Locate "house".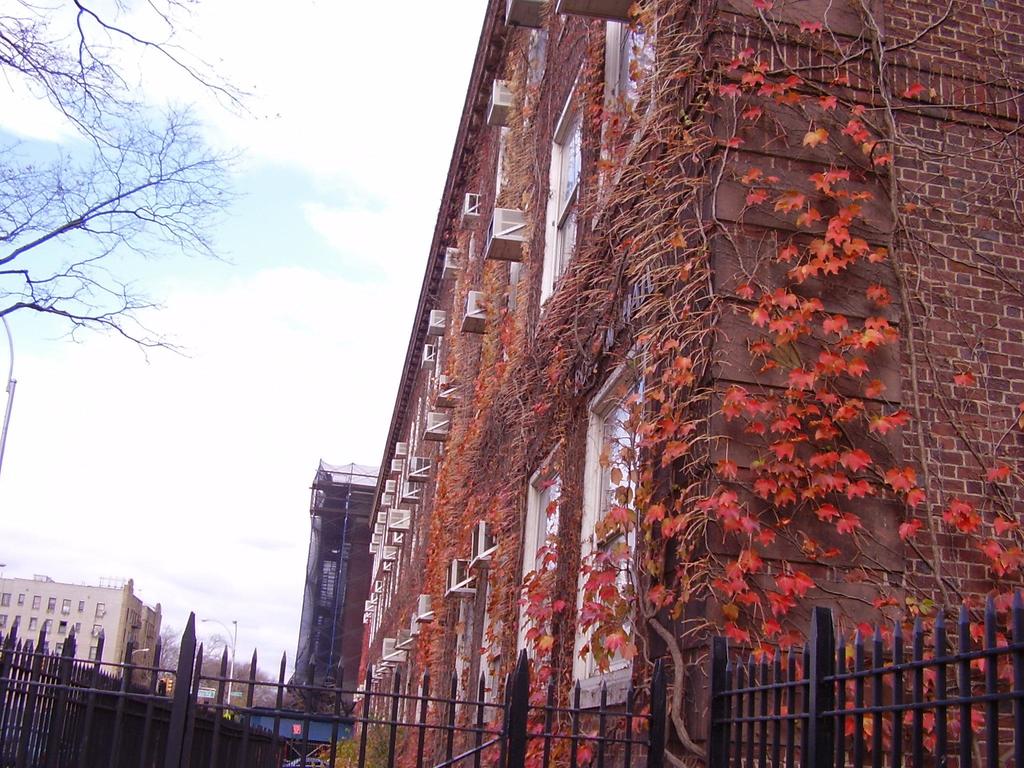
Bounding box: x1=346, y1=0, x2=1023, y2=767.
